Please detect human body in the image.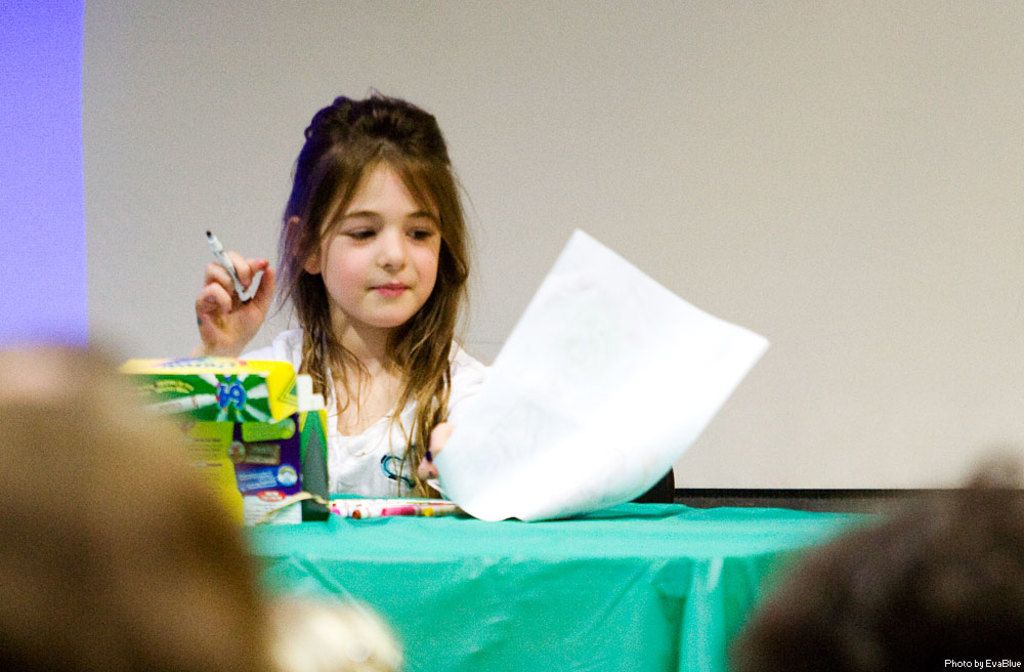
x1=187, y1=93, x2=505, y2=497.
